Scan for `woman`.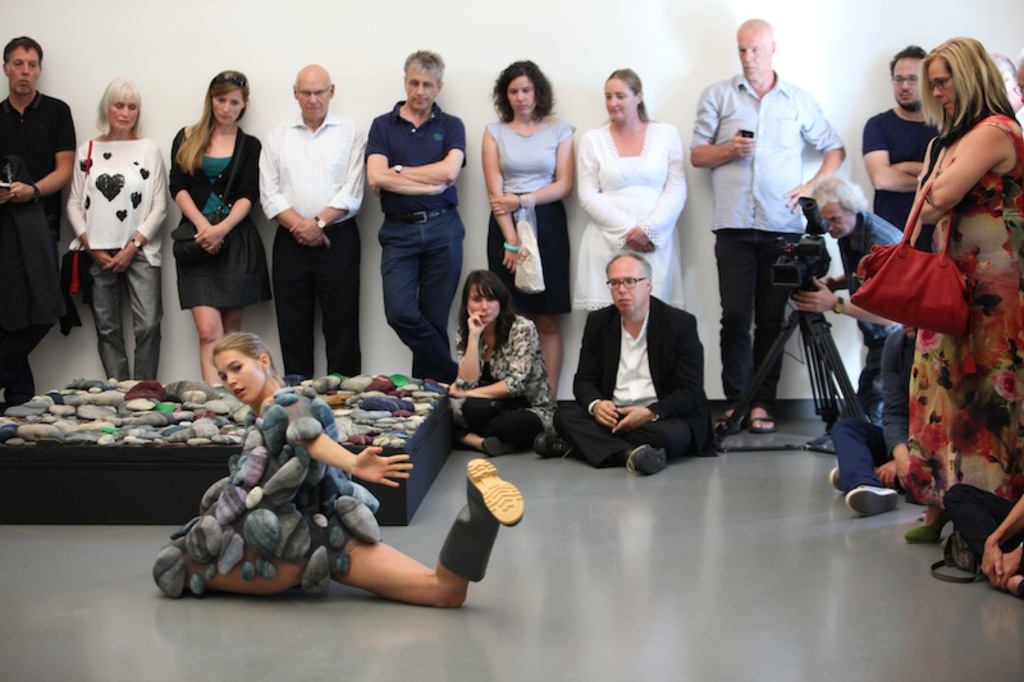
Scan result: select_region(166, 67, 278, 388).
